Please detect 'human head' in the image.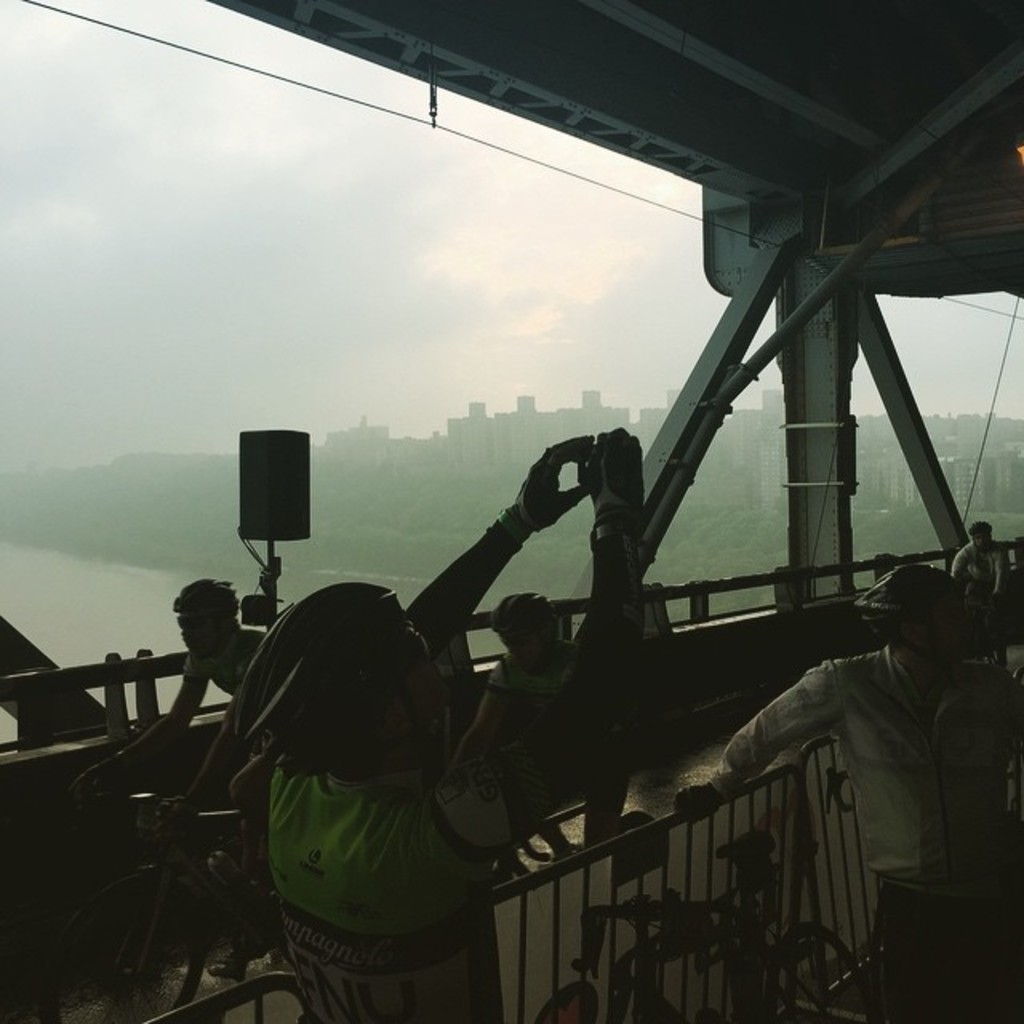
box=[488, 590, 562, 675].
